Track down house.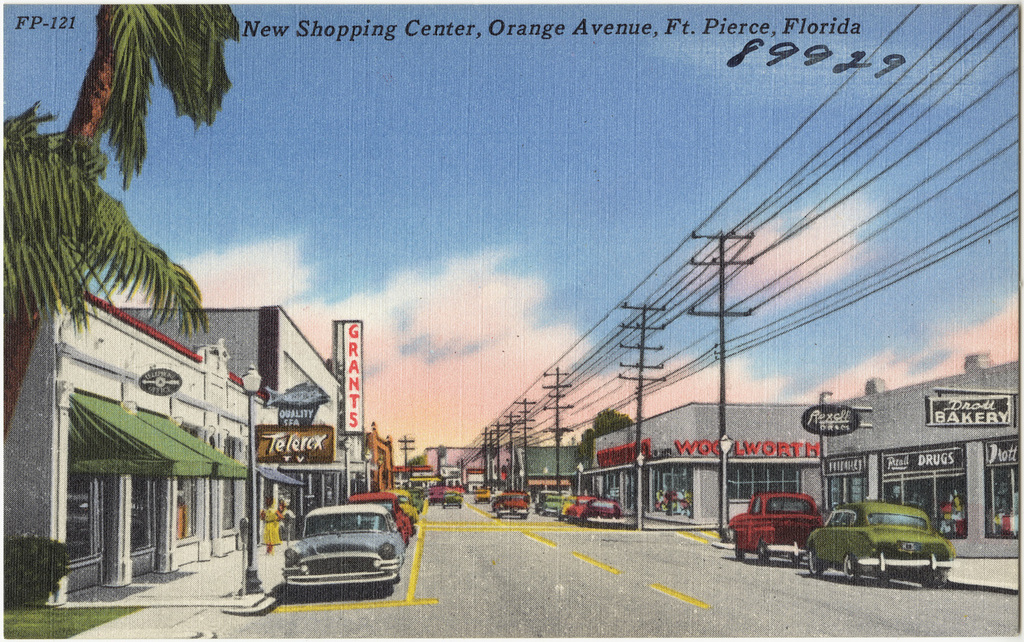
Tracked to x1=423 y1=441 x2=511 y2=475.
